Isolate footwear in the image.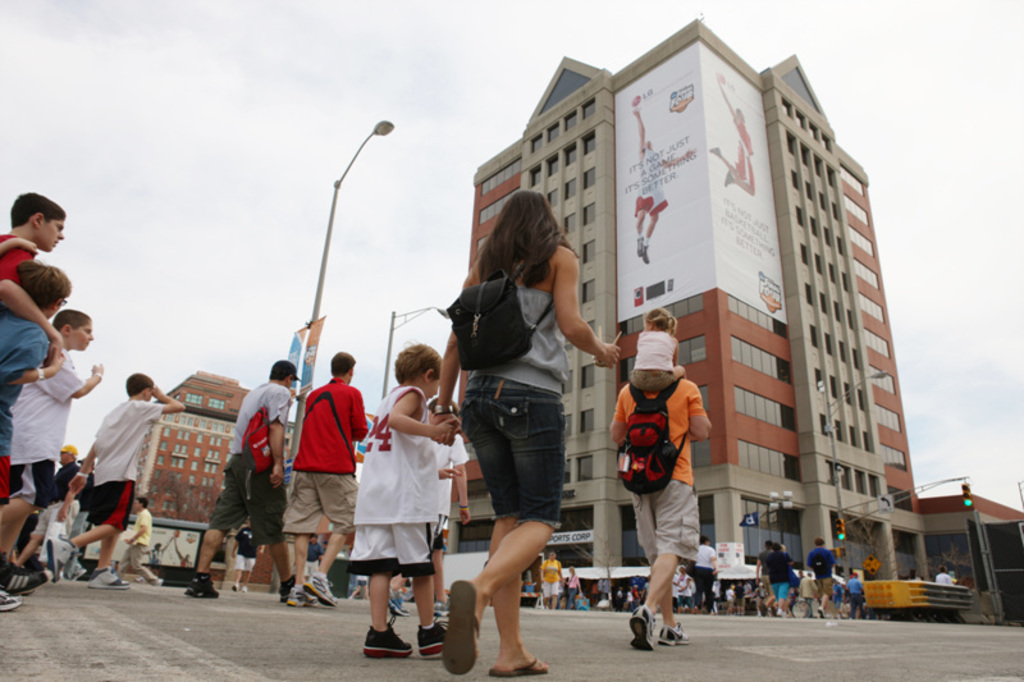
Isolated region: 389, 590, 417, 619.
